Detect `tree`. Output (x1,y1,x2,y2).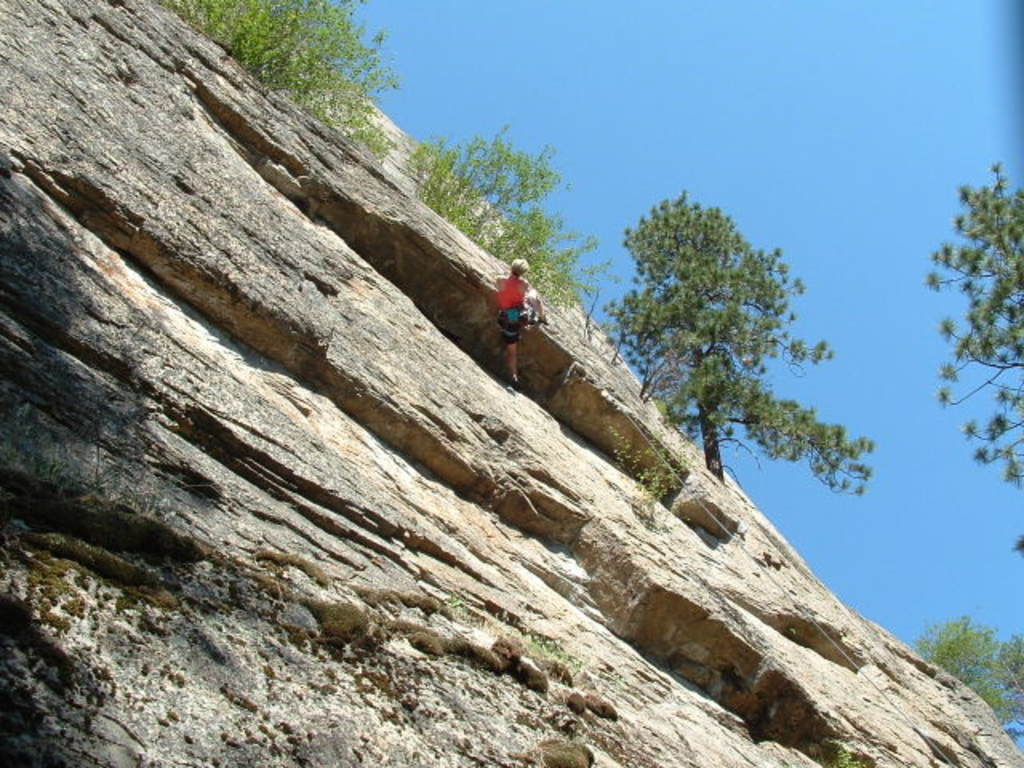
(918,158,1022,565).
